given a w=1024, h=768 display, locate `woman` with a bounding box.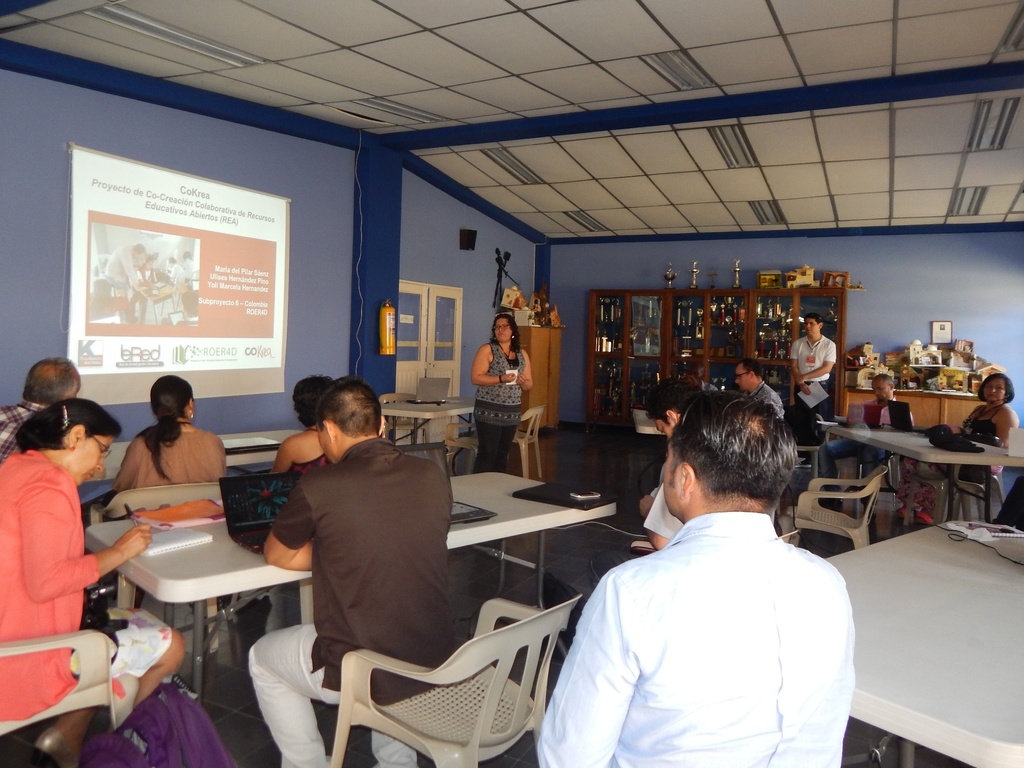
Located: region(0, 397, 187, 767).
